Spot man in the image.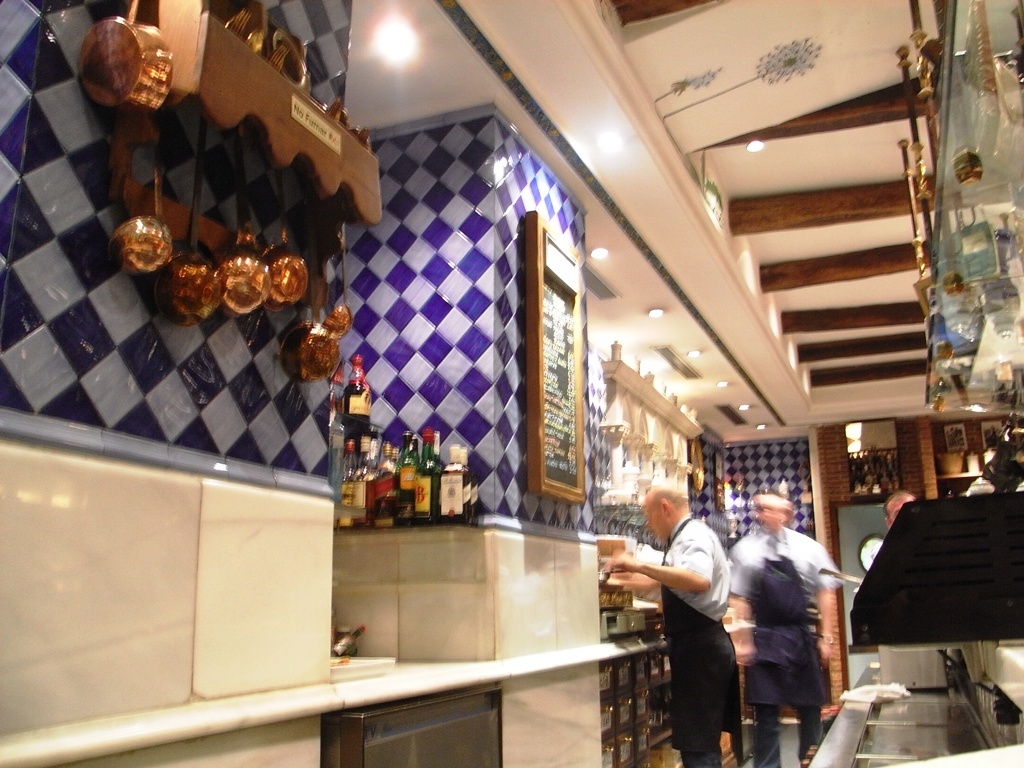
man found at <region>872, 486, 921, 524</region>.
